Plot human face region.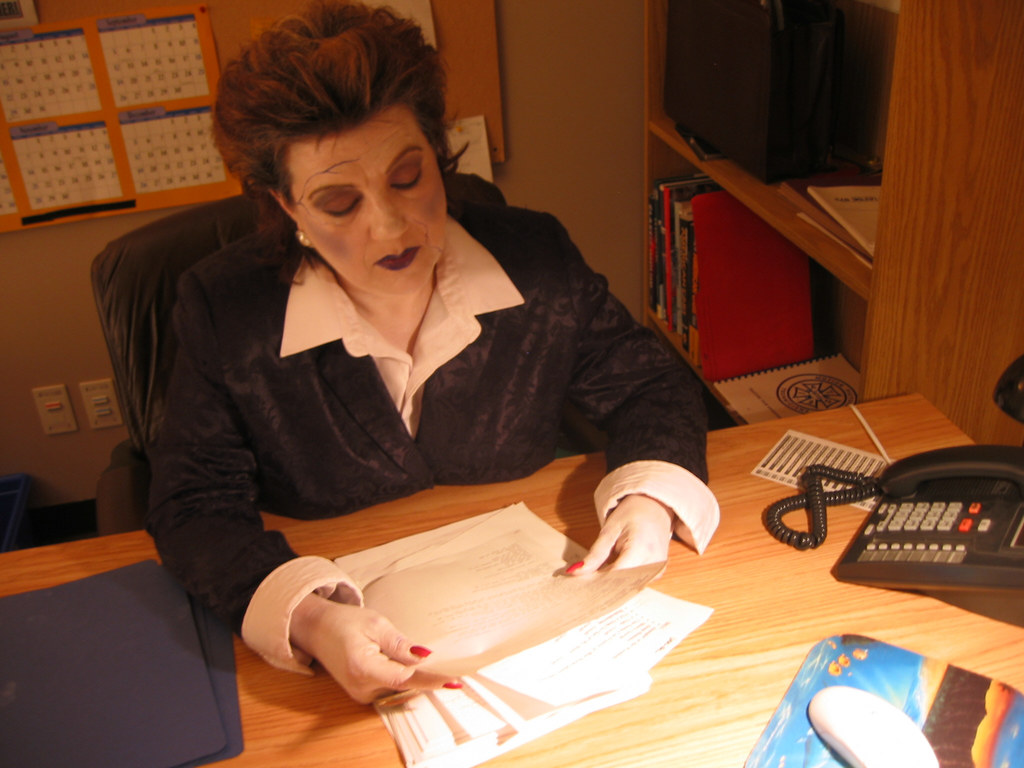
Plotted at (303, 124, 453, 301).
